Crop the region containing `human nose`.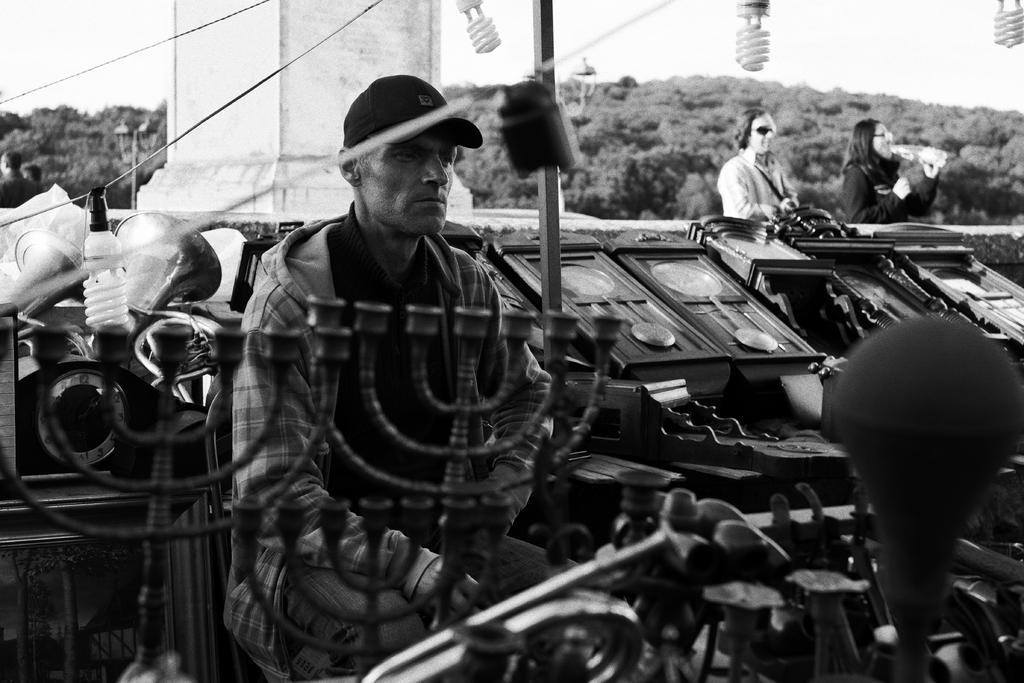
Crop region: 421/154/449/188.
